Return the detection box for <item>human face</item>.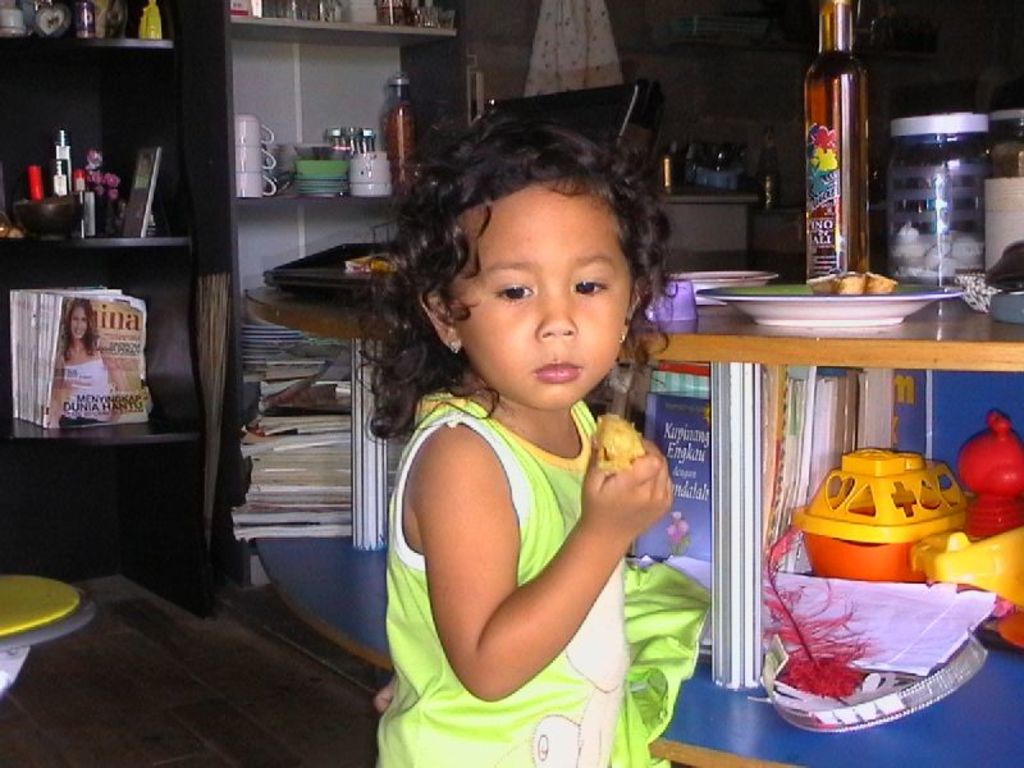
(440, 178, 631, 411).
